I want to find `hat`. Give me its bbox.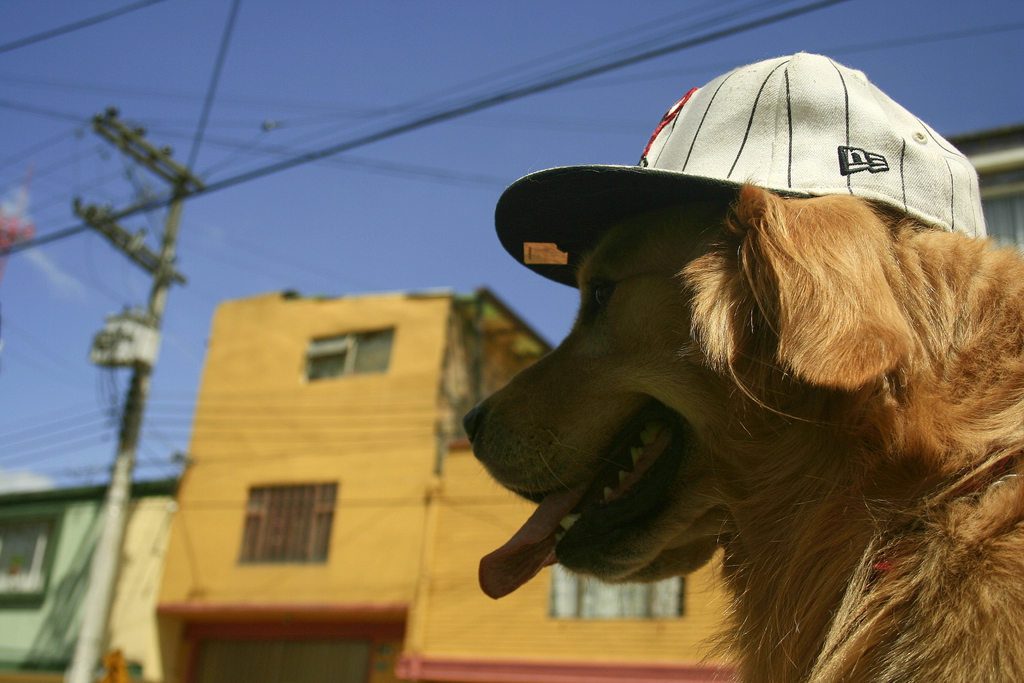
(x1=493, y1=49, x2=990, y2=291).
